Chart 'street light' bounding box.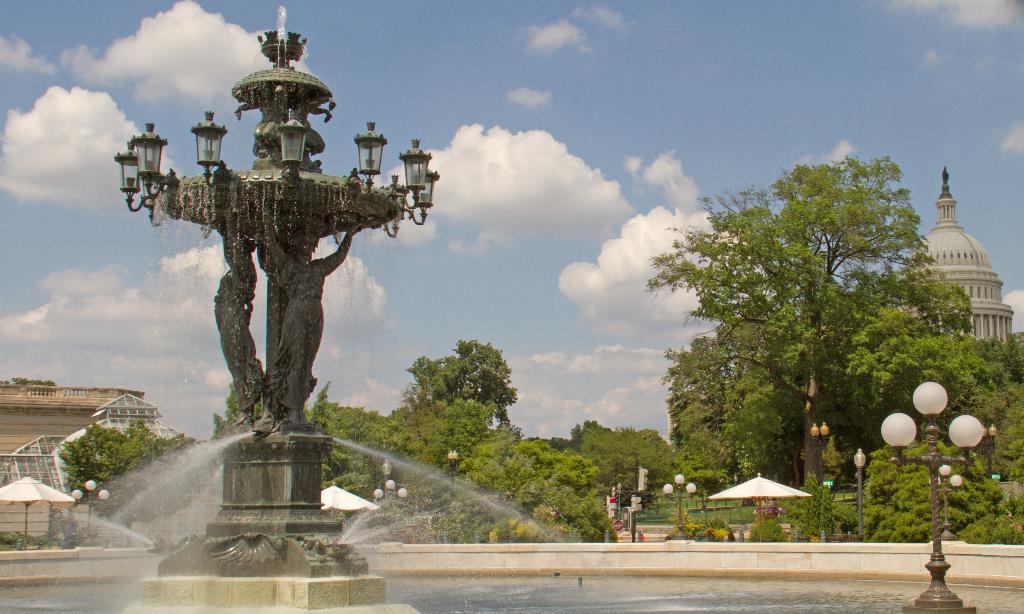
Charted: 446/444/463/500.
